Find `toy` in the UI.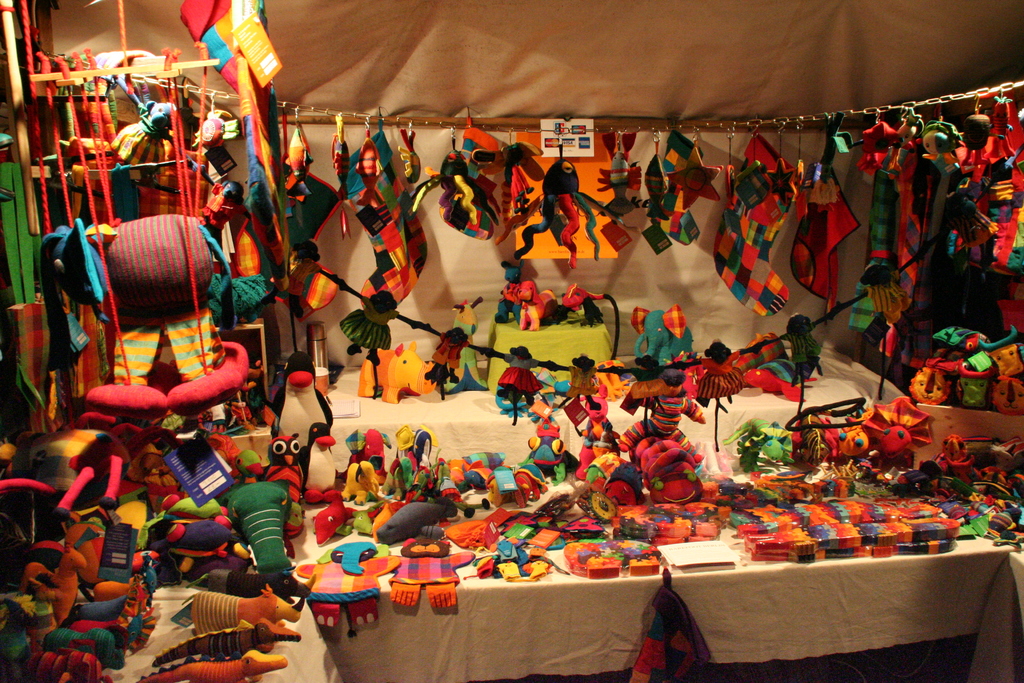
UI element at (left=851, top=120, right=935, bottom=326).
